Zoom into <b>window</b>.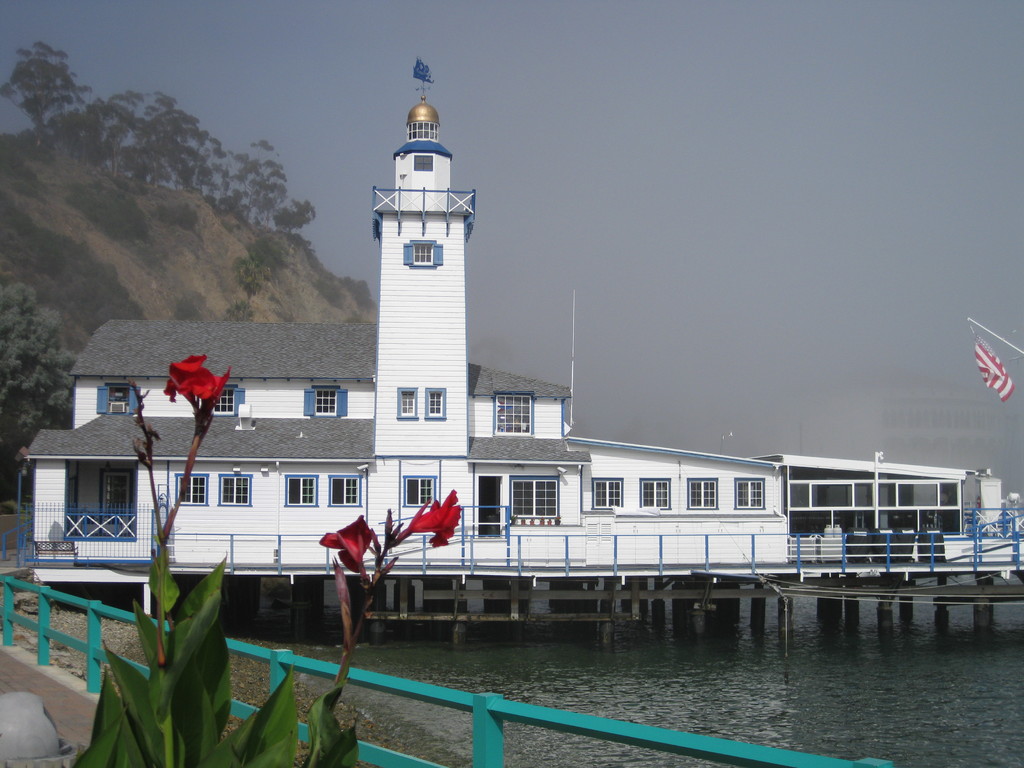
Zoom target: (x1=492, y1=394, x2=534, y2=437).
